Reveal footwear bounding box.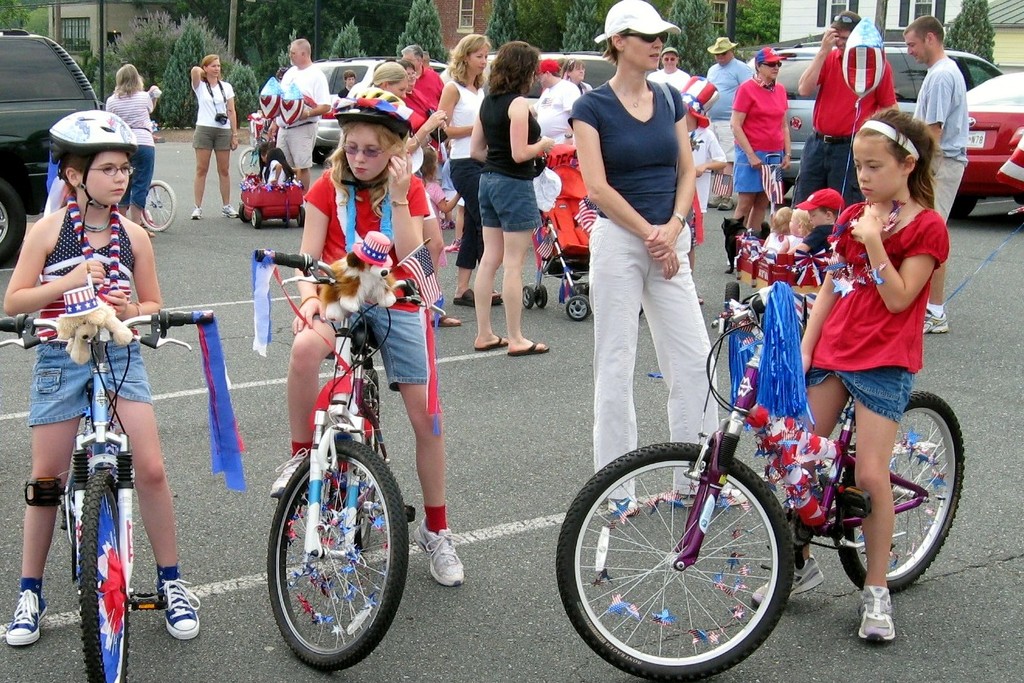
Revealed: 467:339:506:352.
